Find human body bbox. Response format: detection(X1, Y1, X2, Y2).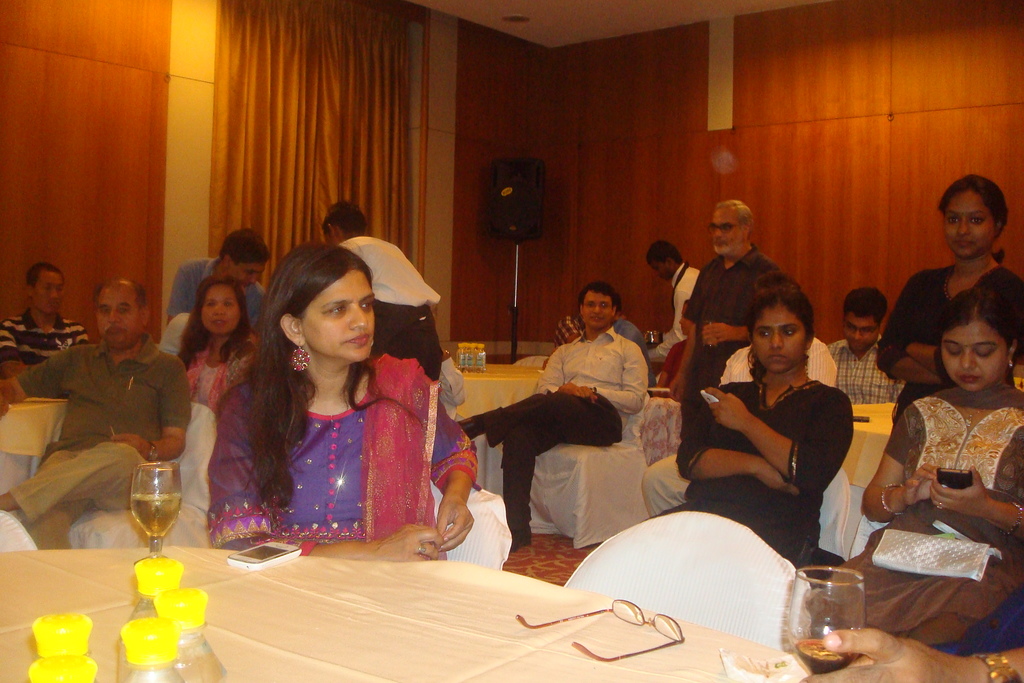
detection(202, 240, 476, 560).
